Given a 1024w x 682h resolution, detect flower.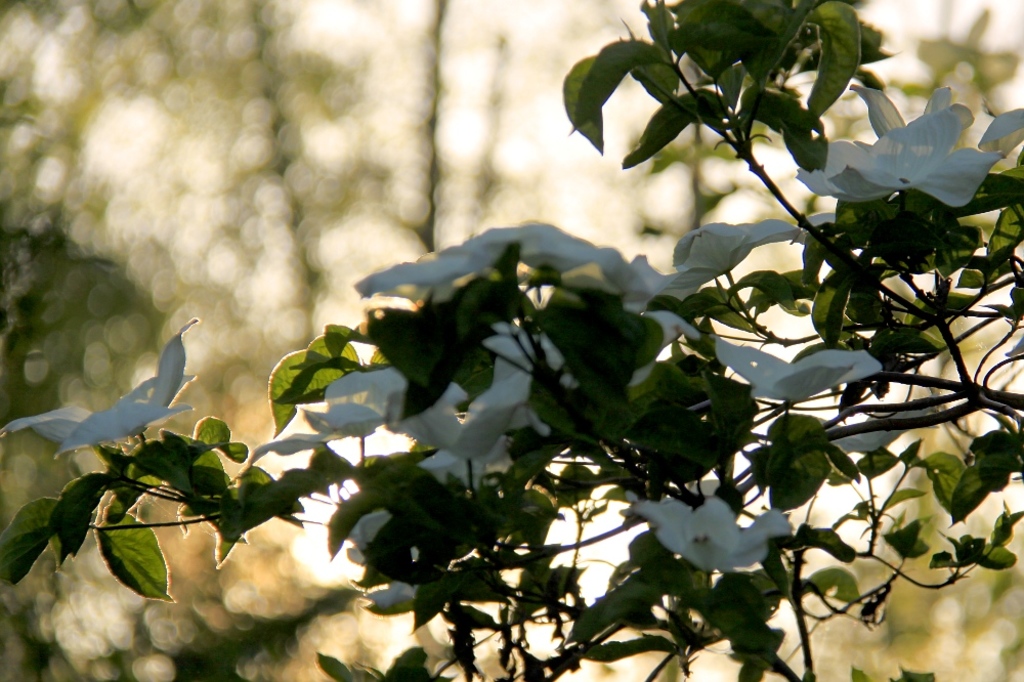
472, 216, 605, 282.
